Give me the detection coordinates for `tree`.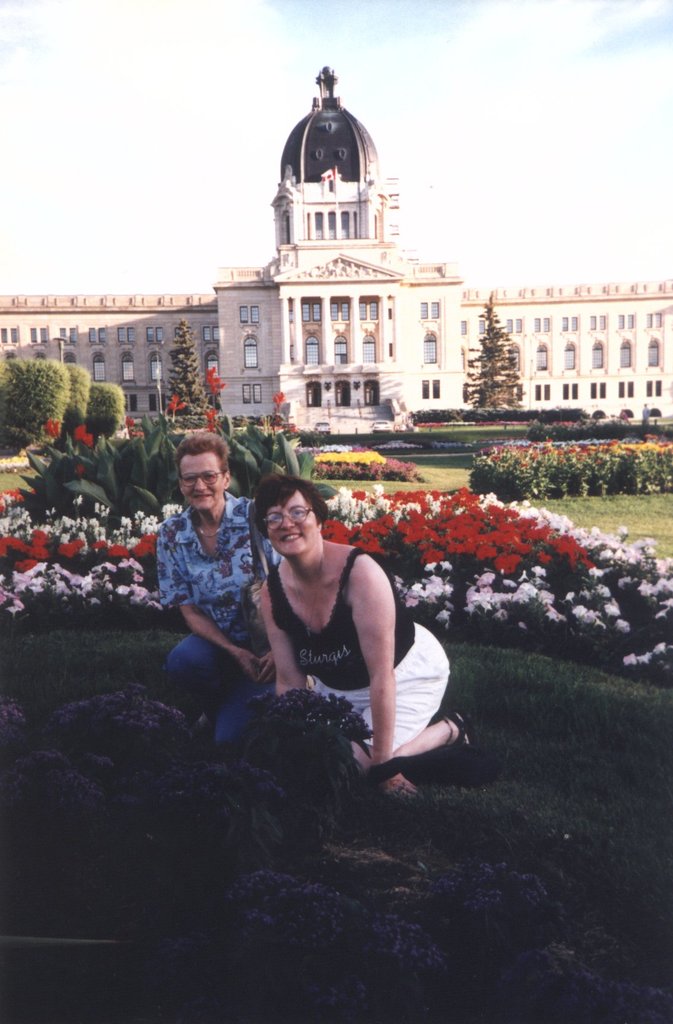
<bbox>1, 342, 85, 424</bbox>.
